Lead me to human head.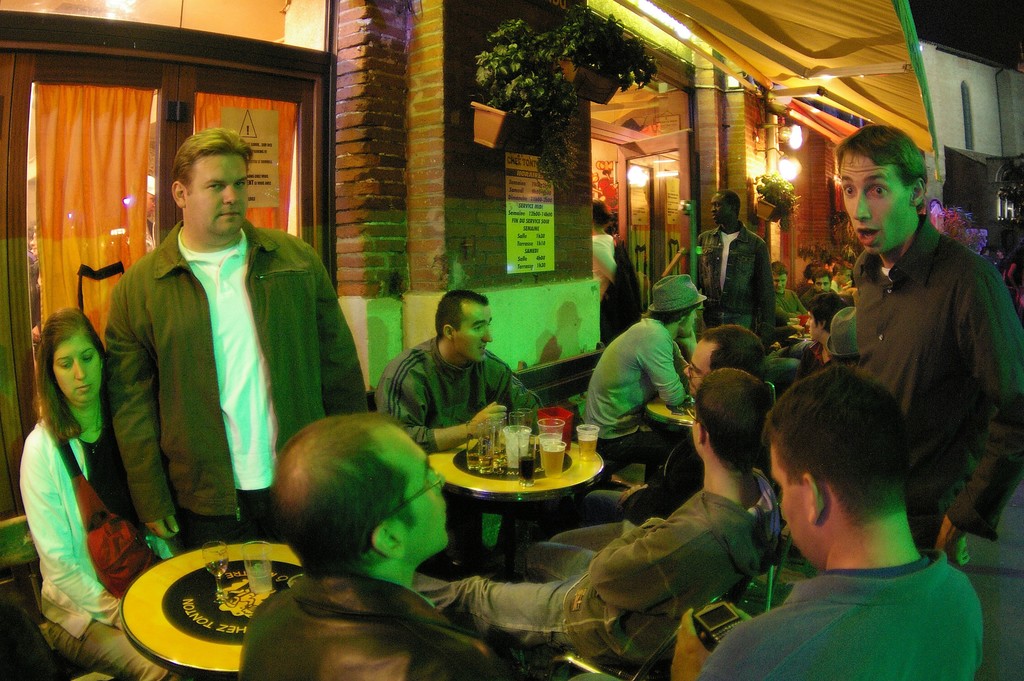
Lead to BBox(170, 126, 255, 237).
